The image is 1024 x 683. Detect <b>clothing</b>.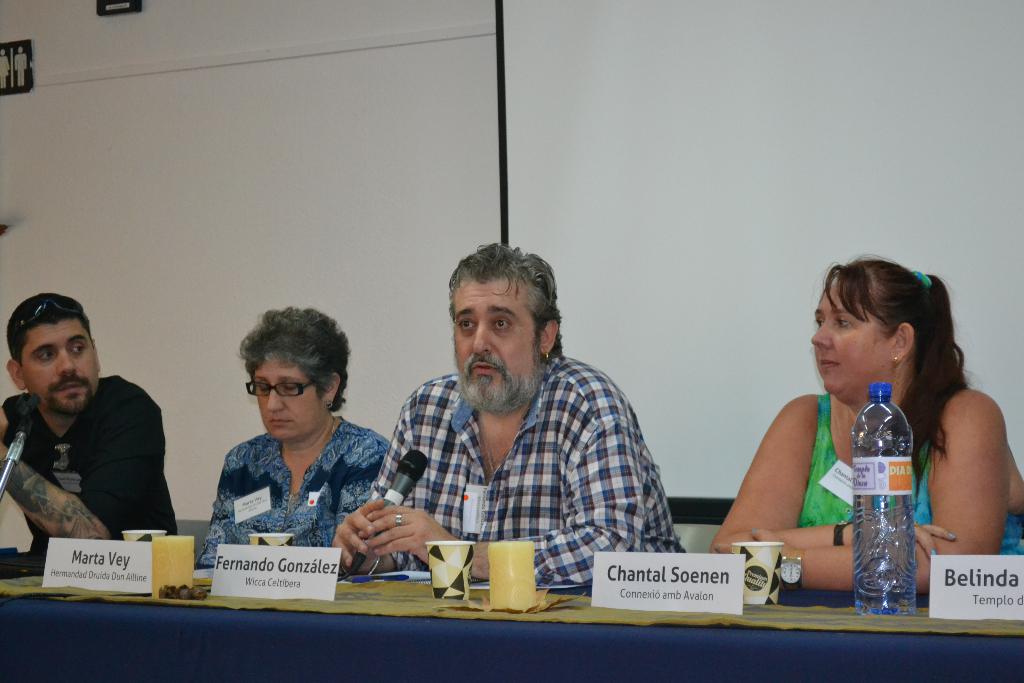
Detection: rect(774, 390, 1023, 605).
